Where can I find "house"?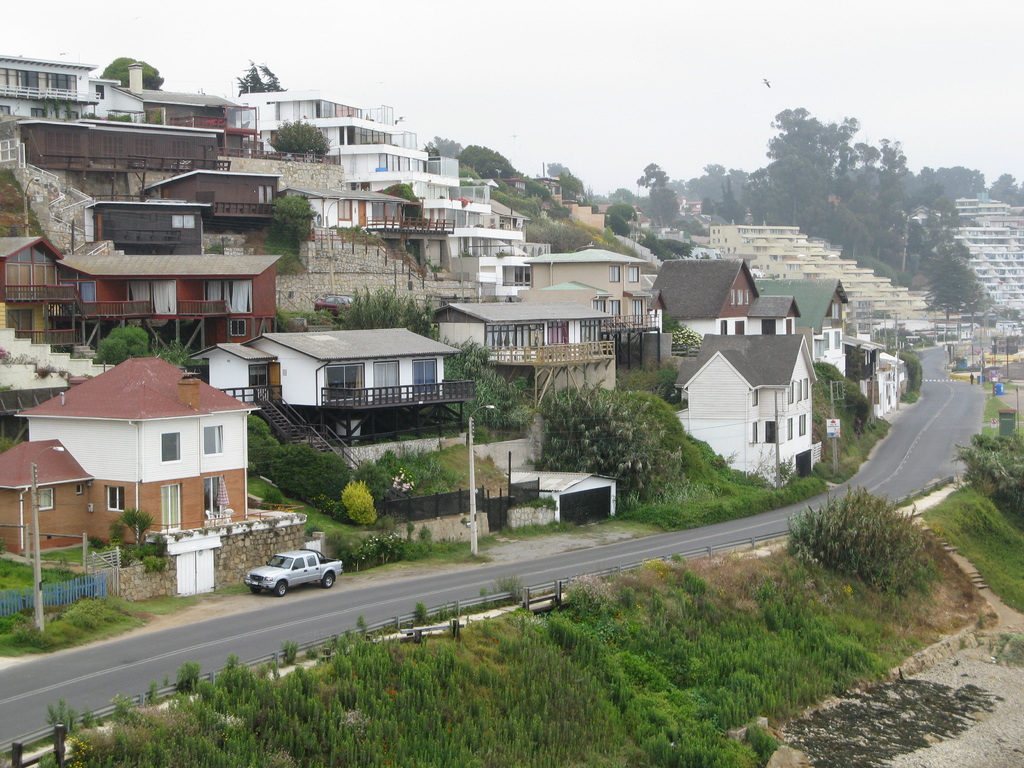
You can find it at {"x1": 80, "y1": 193, "x2": 210, "y2": 259}.
